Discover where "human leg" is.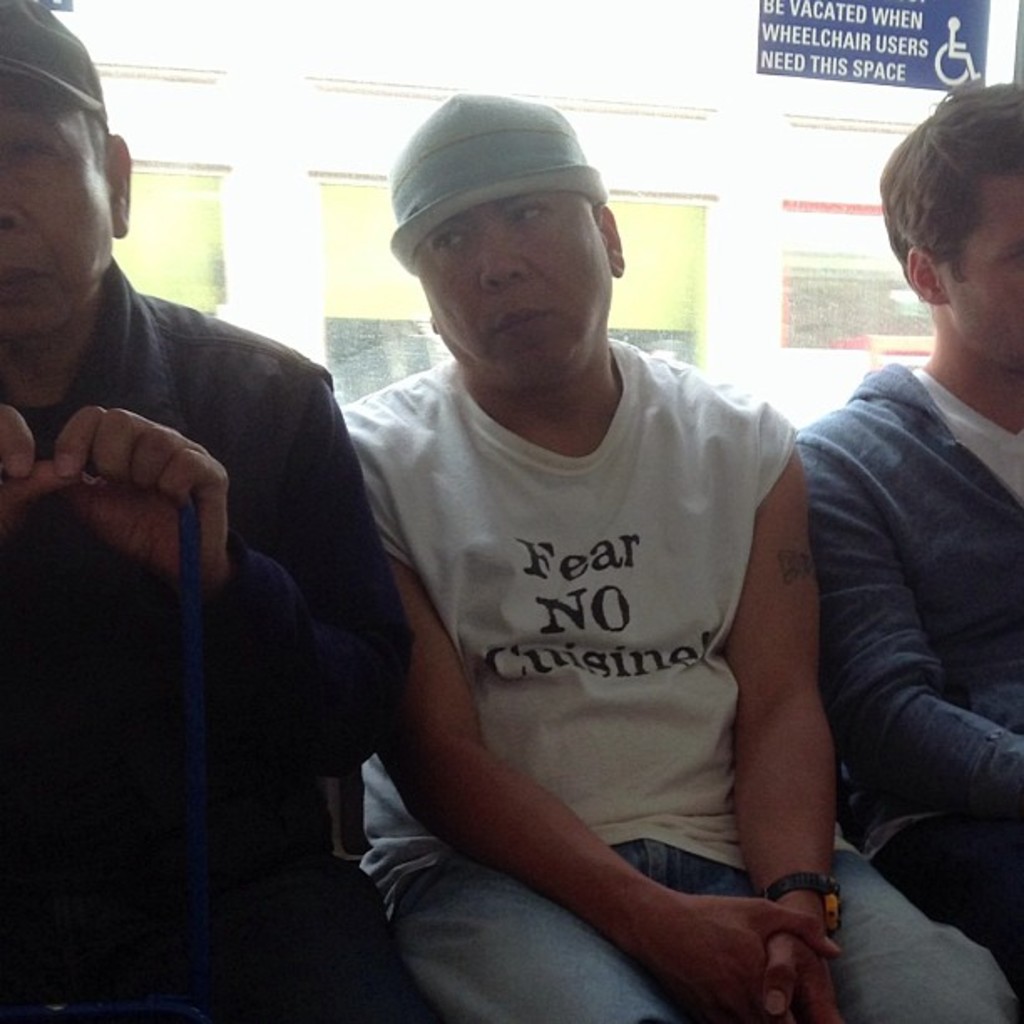
Discovered at crop(387, 848, 674, 1022).
